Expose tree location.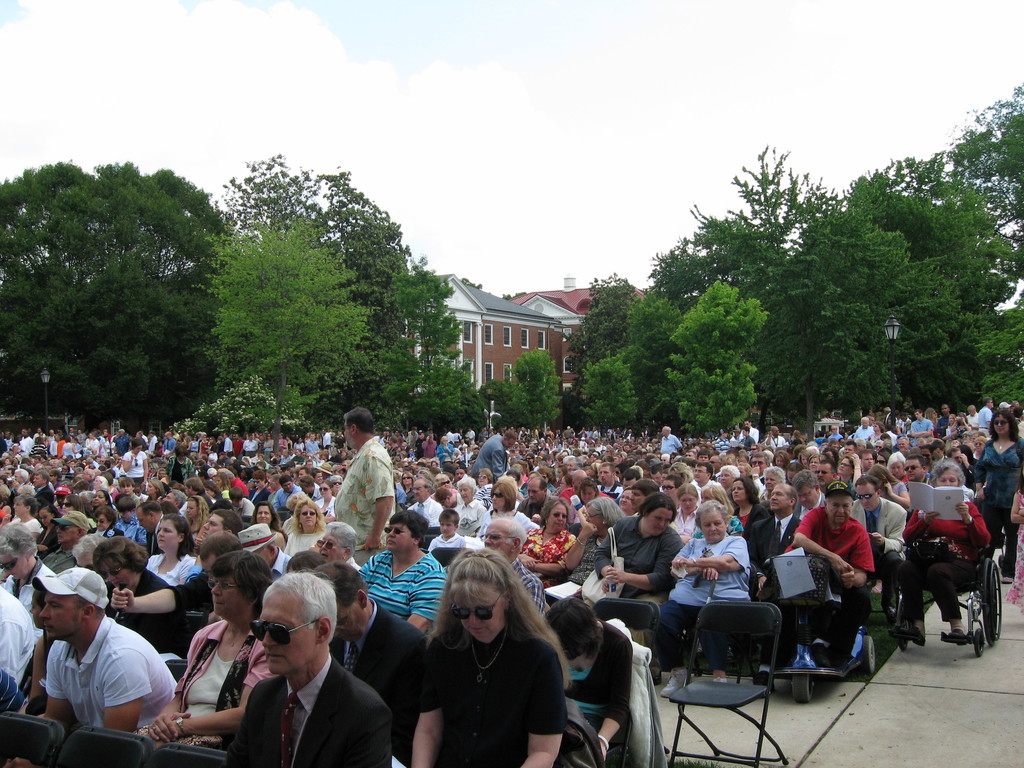
Exposed at (219, 145, 322, 225).
